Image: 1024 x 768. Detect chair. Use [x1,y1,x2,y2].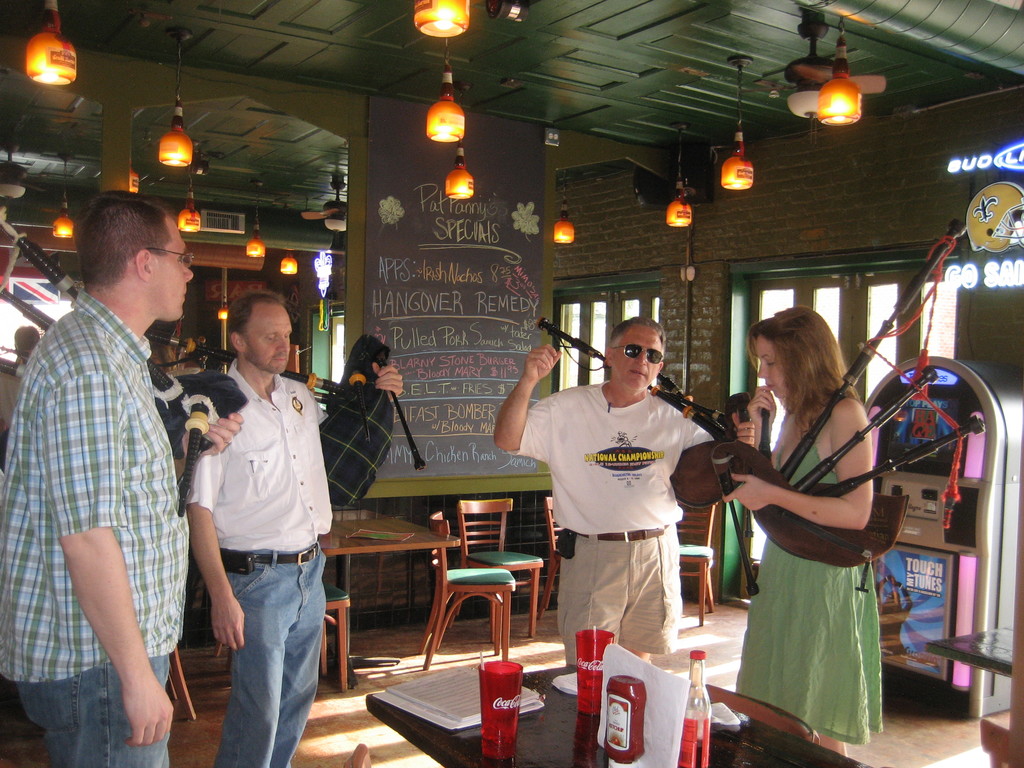
[676,488,719,628].
